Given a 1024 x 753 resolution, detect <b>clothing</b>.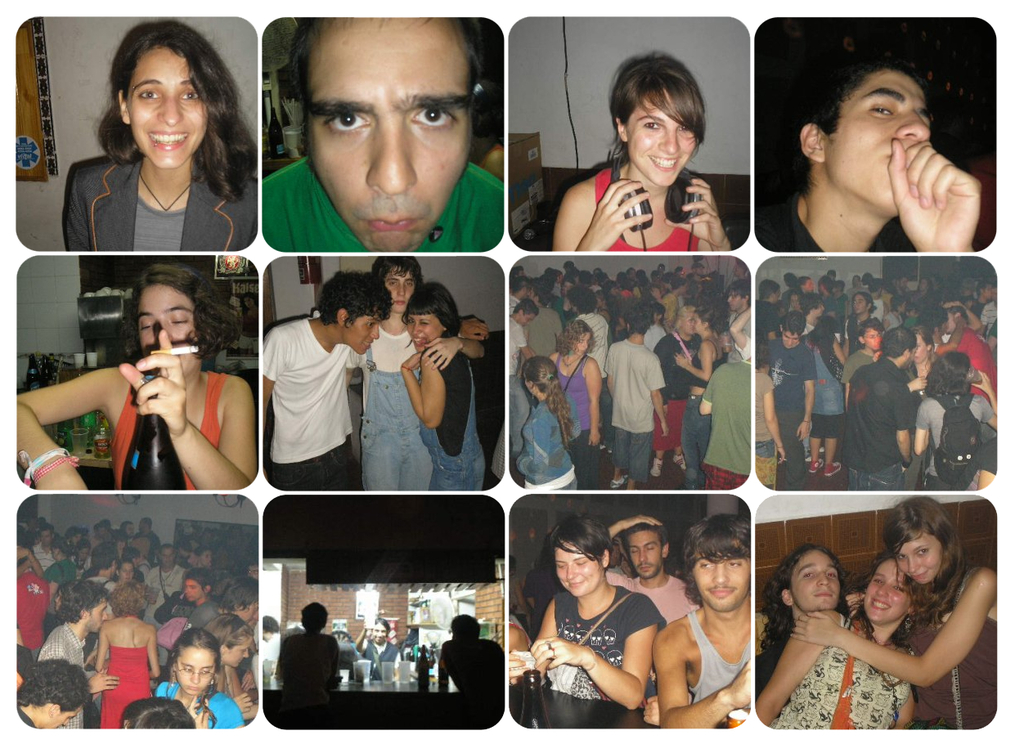
pyautogui.locateOnScreen(241, 285, 357, 499).
